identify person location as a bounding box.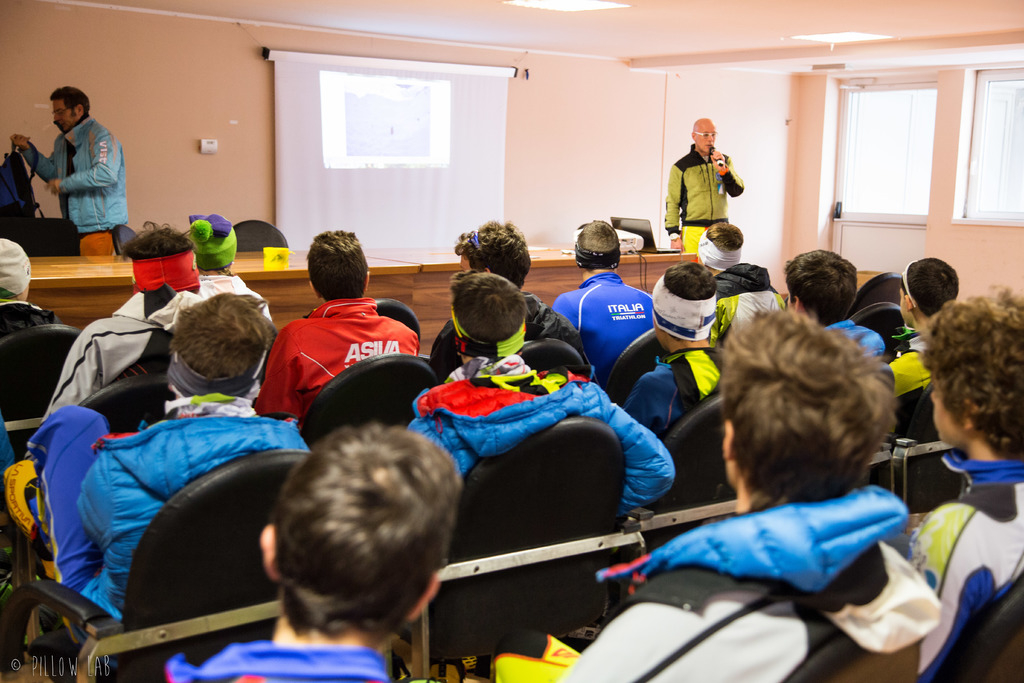
<region>671, 122, 737, 247</region>.
